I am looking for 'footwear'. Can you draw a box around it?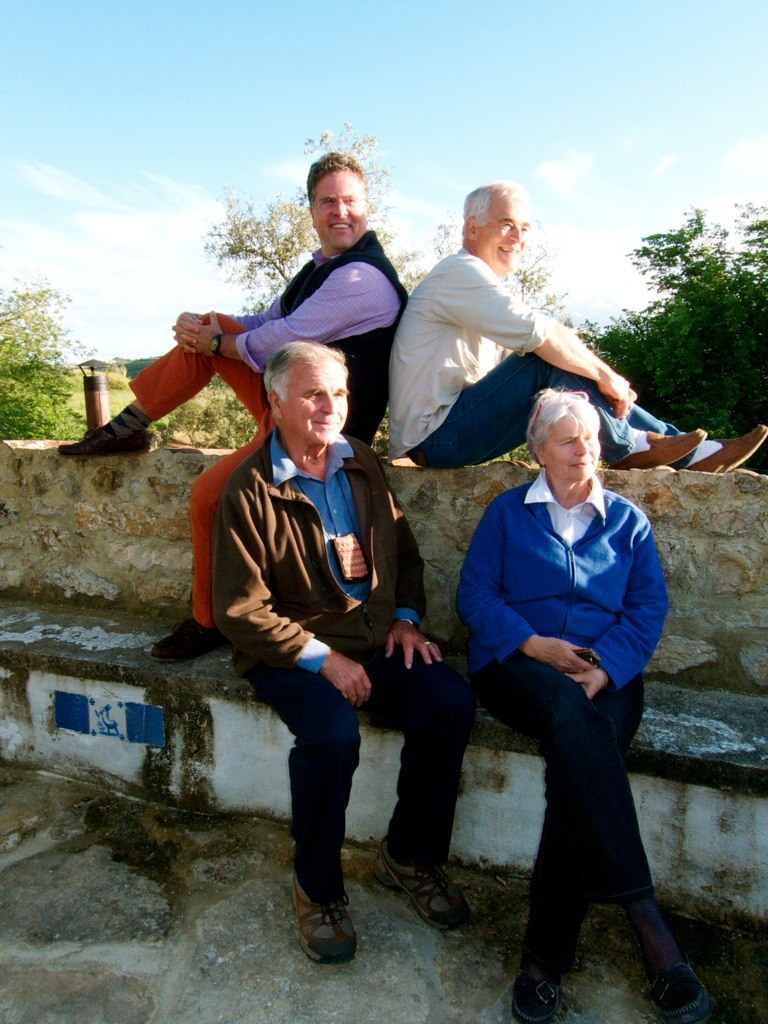
Sure, the bounding box is (x1=607, y1=428, x2=705, y2=471).
